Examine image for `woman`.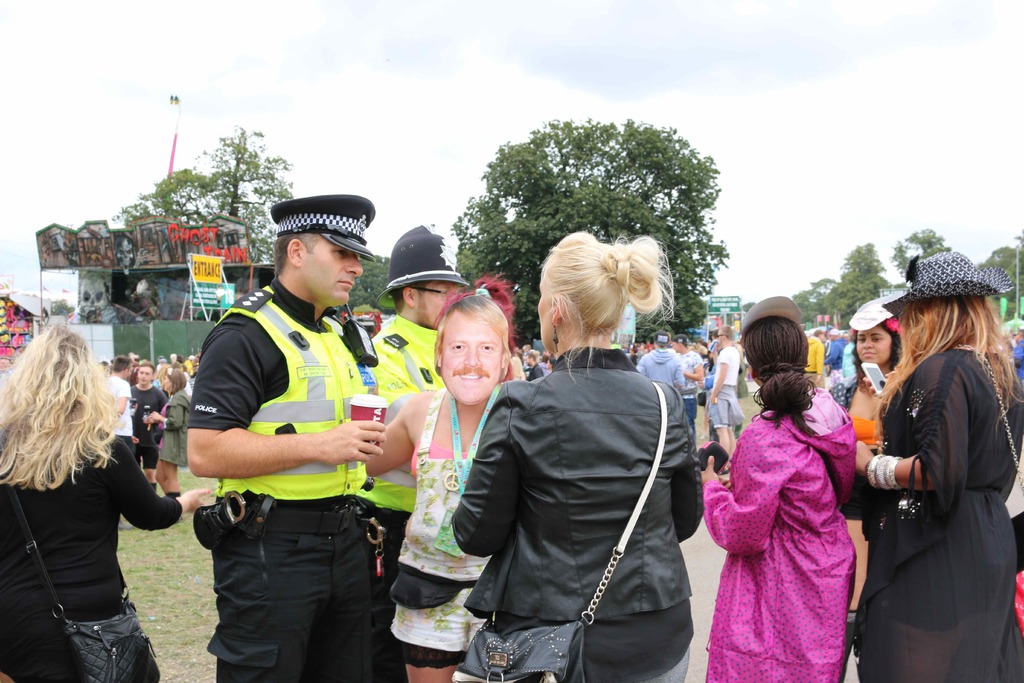
Examination result: bbox=(449, 227, 705, 682).
